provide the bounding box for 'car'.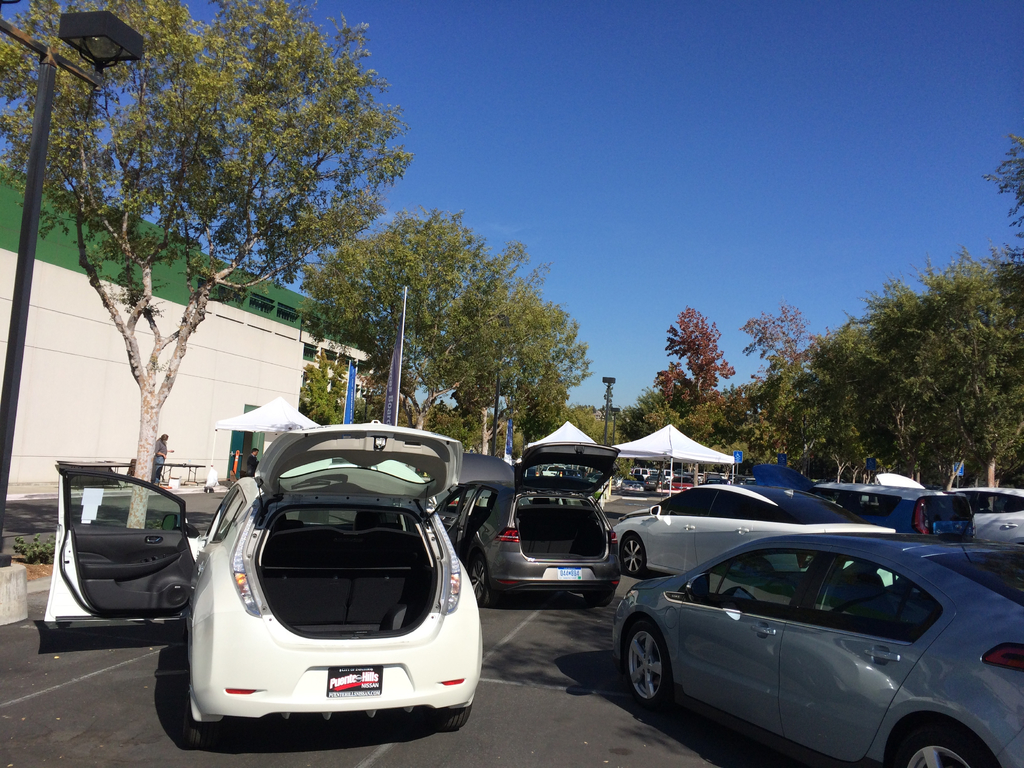
{"left": 948, "top": 480, "right": 1023, "bottom": 542}.
